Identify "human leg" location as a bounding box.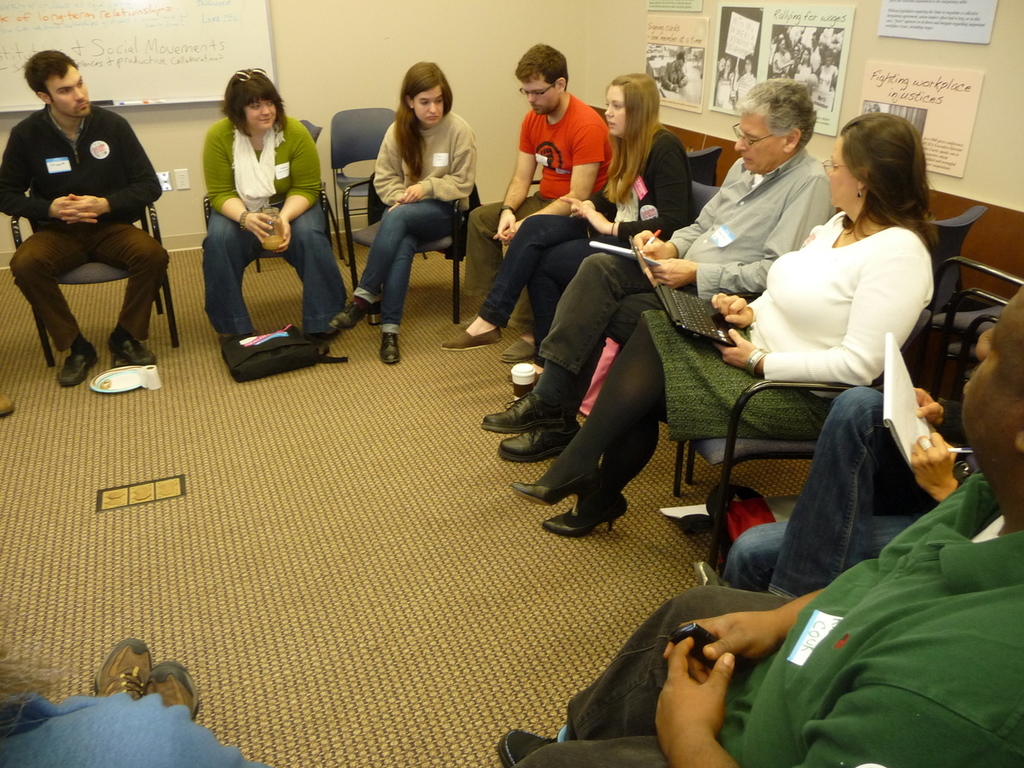
box=[483, 255, 655, 432].
